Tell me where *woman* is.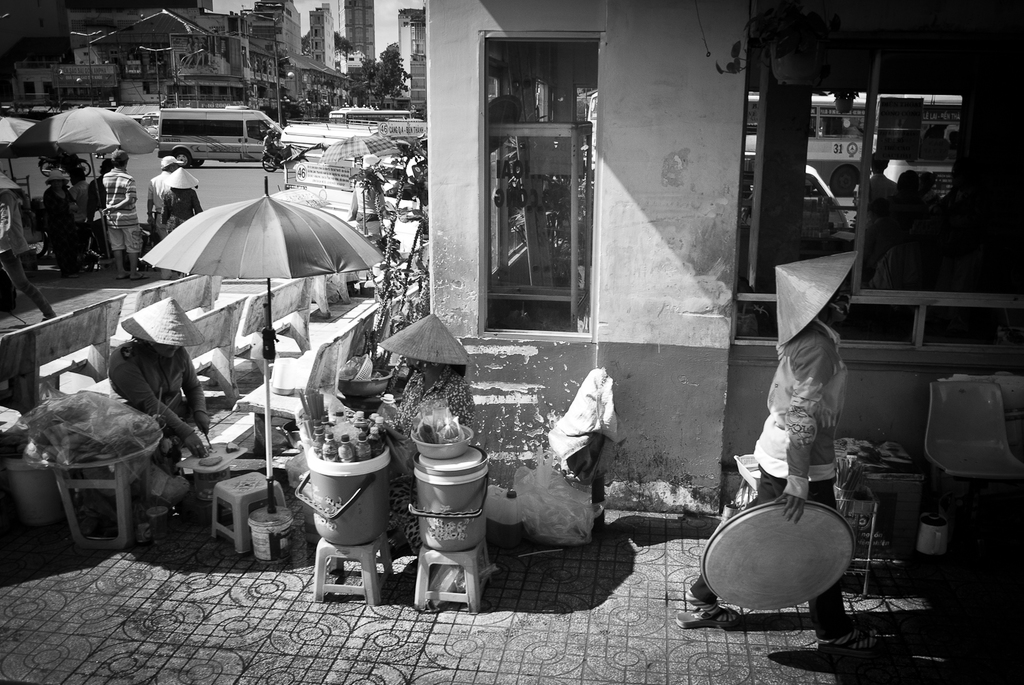
*woman* is at [42, 169, 83, 272].
